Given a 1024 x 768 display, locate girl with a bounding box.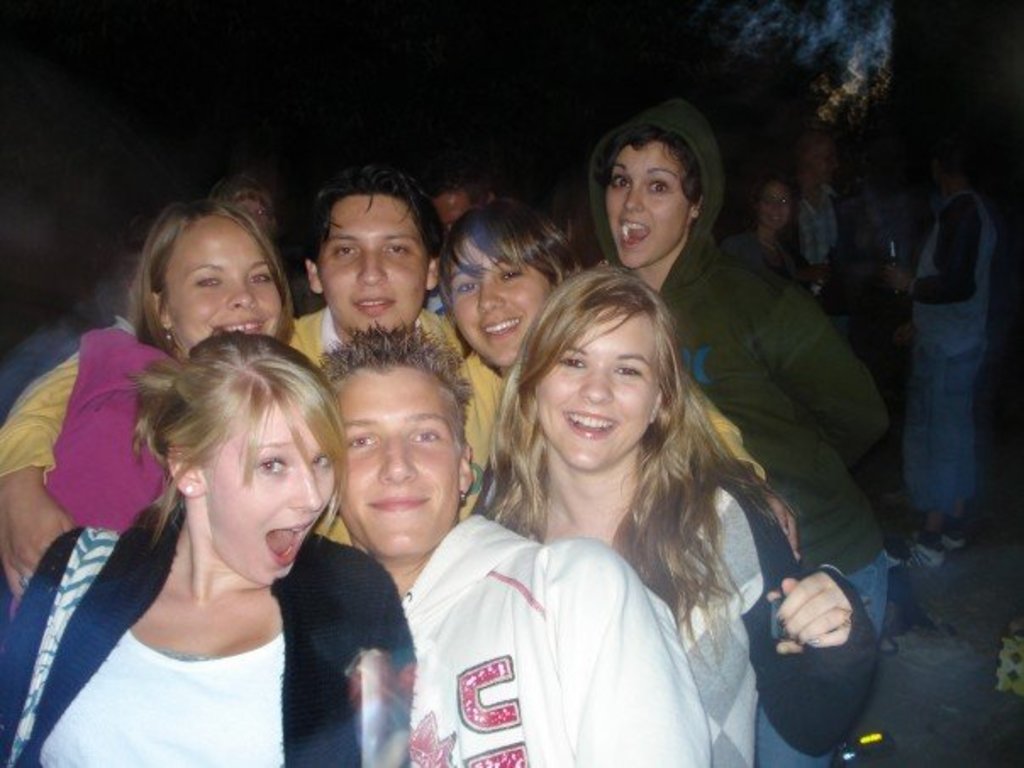
Located: box=[466, 270, 760, 549].
